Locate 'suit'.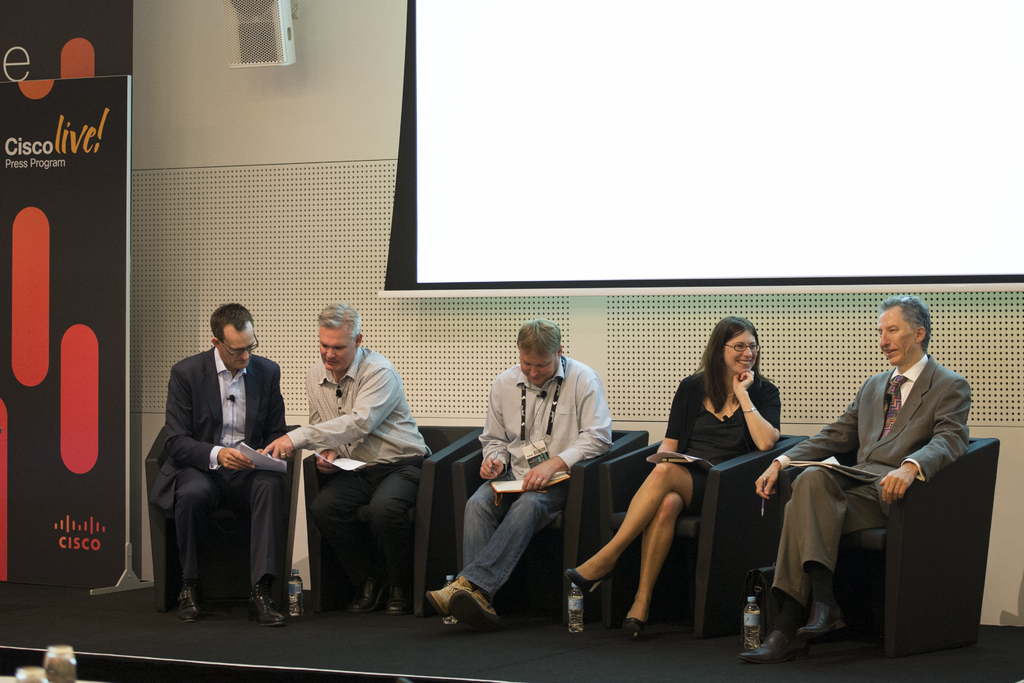
Bounding box: Rect(148, 344, 289, 582).
